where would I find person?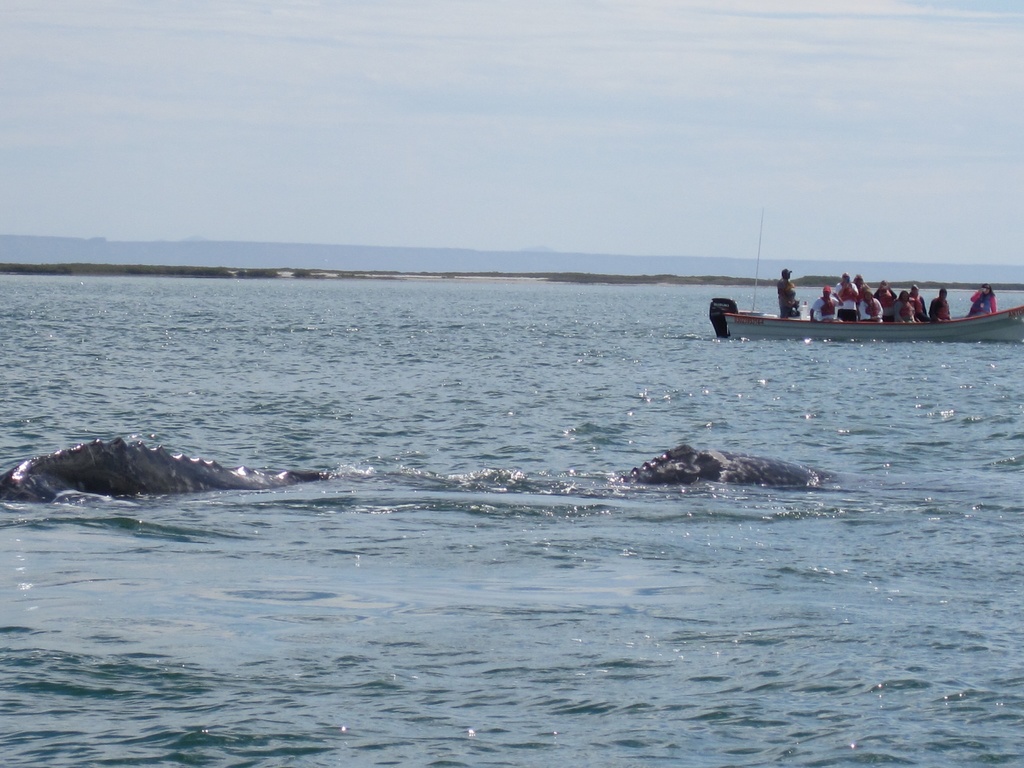
At detection(831, 271, 856, 324).
